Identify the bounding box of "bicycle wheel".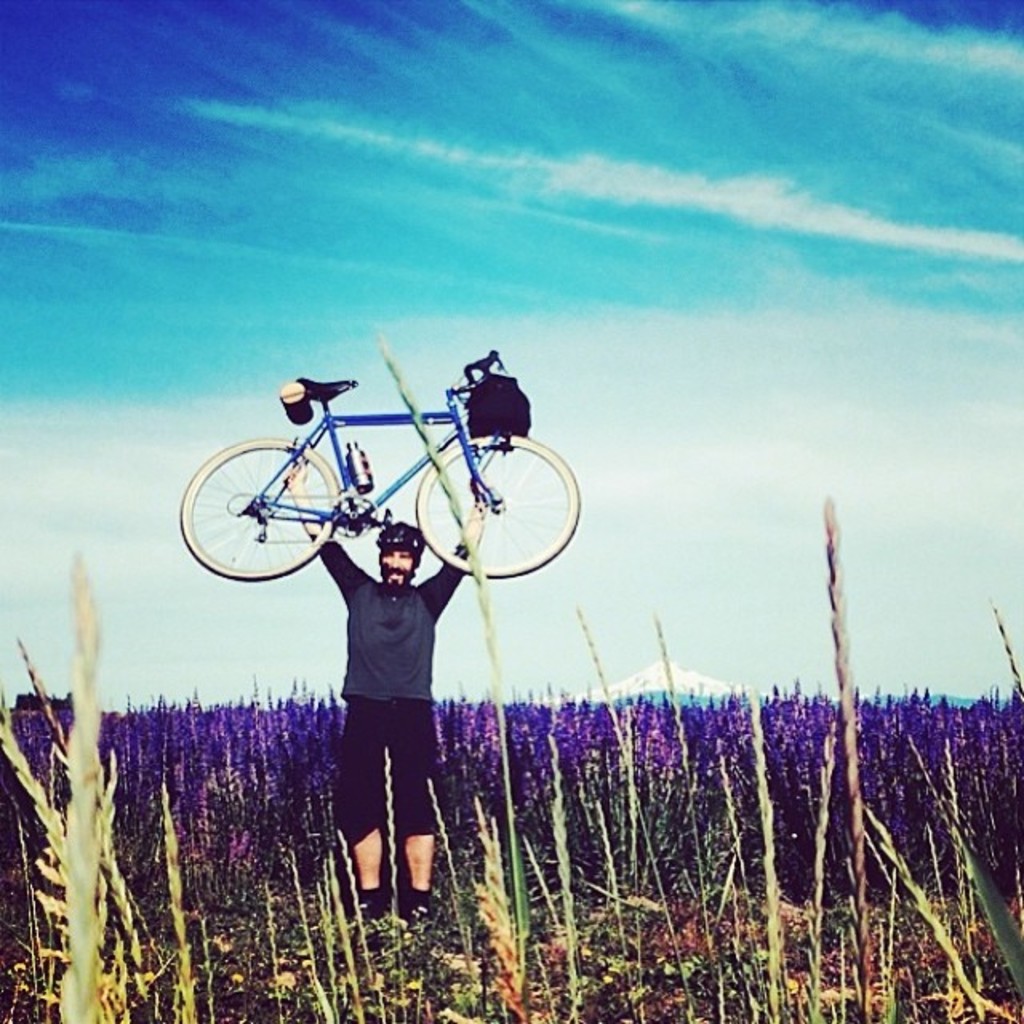
select_region(181, 437, 346, 582).
